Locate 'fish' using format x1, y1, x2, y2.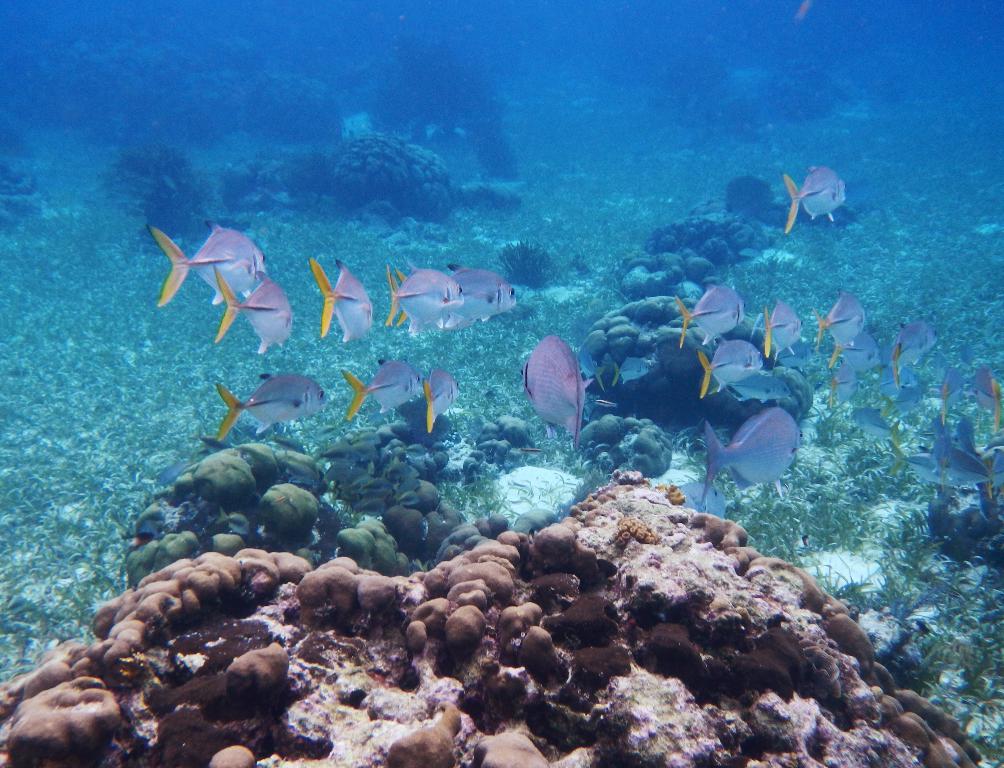
344, 356, 426, 422.
